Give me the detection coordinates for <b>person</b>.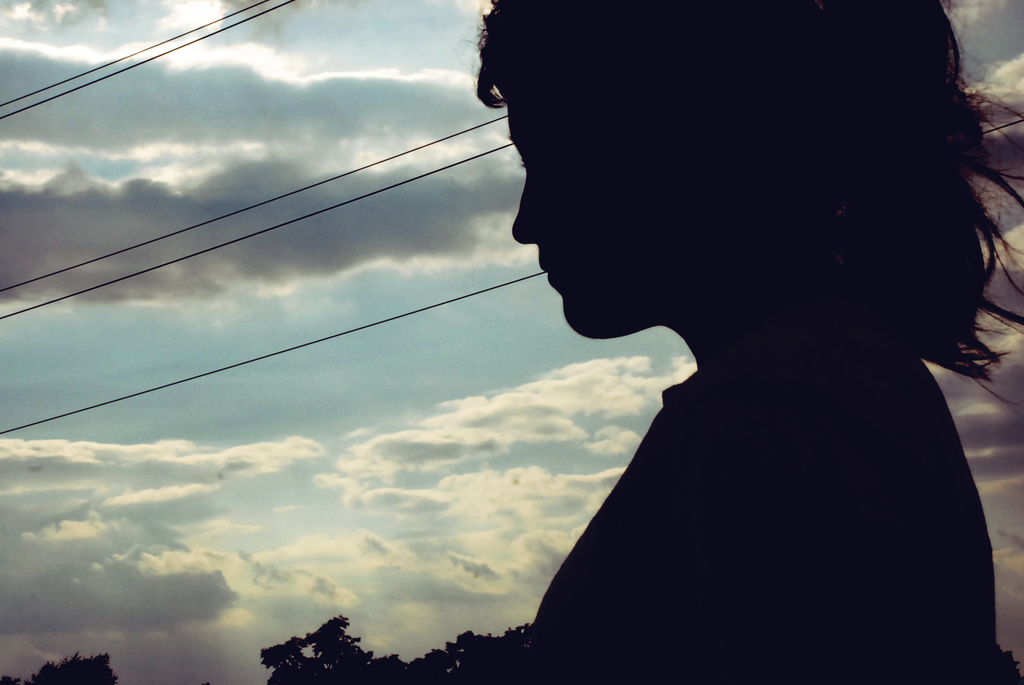
box=[462, 8, 991, 683].
